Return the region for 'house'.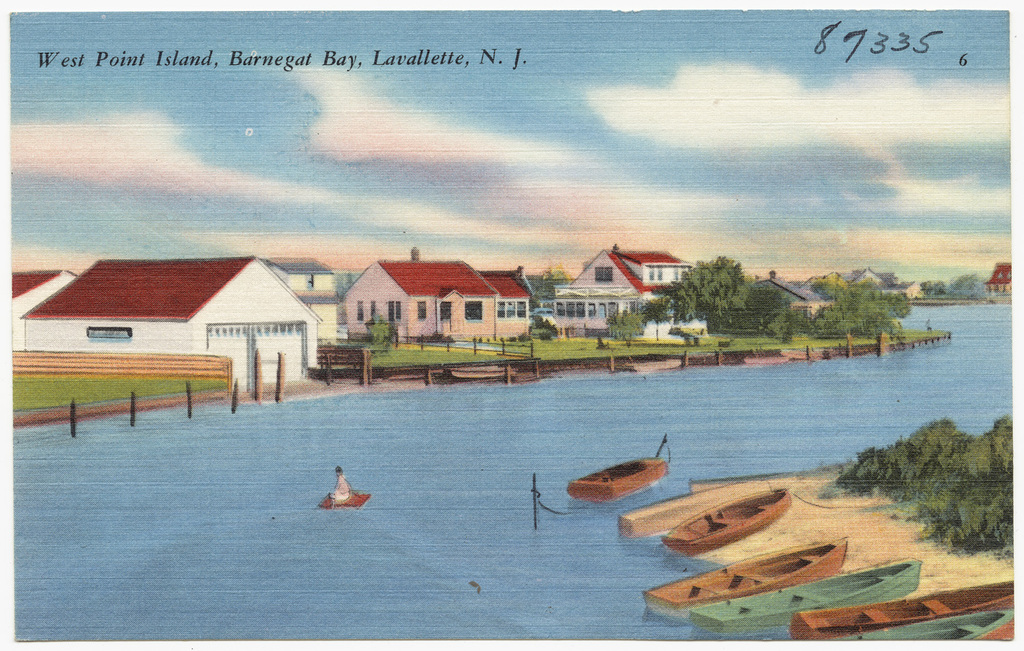
6:262:83:356.
